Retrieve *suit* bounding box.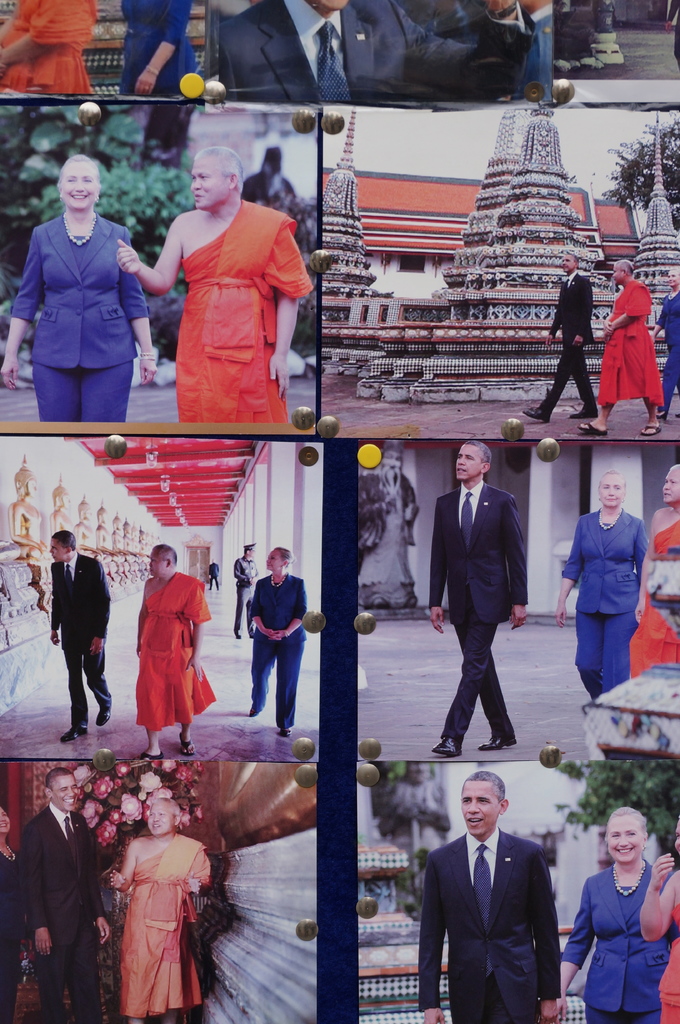
Bounding box: BBox(10, 771, 103, 1020).
